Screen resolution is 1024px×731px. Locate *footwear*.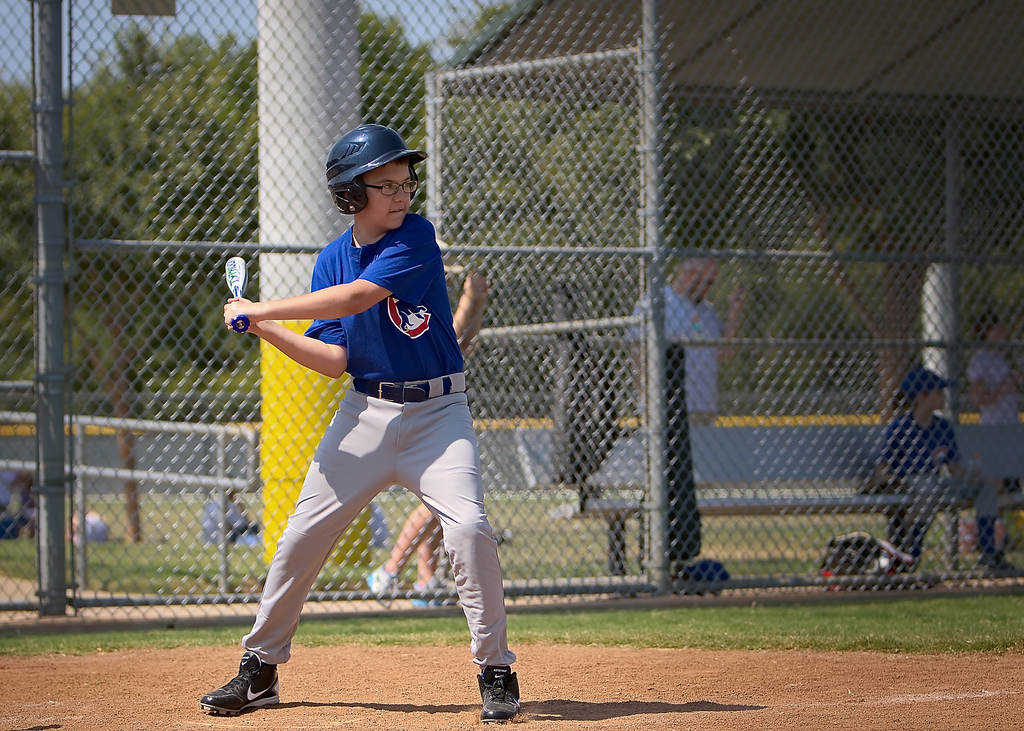
select_region(403, 573, 458, 603).
